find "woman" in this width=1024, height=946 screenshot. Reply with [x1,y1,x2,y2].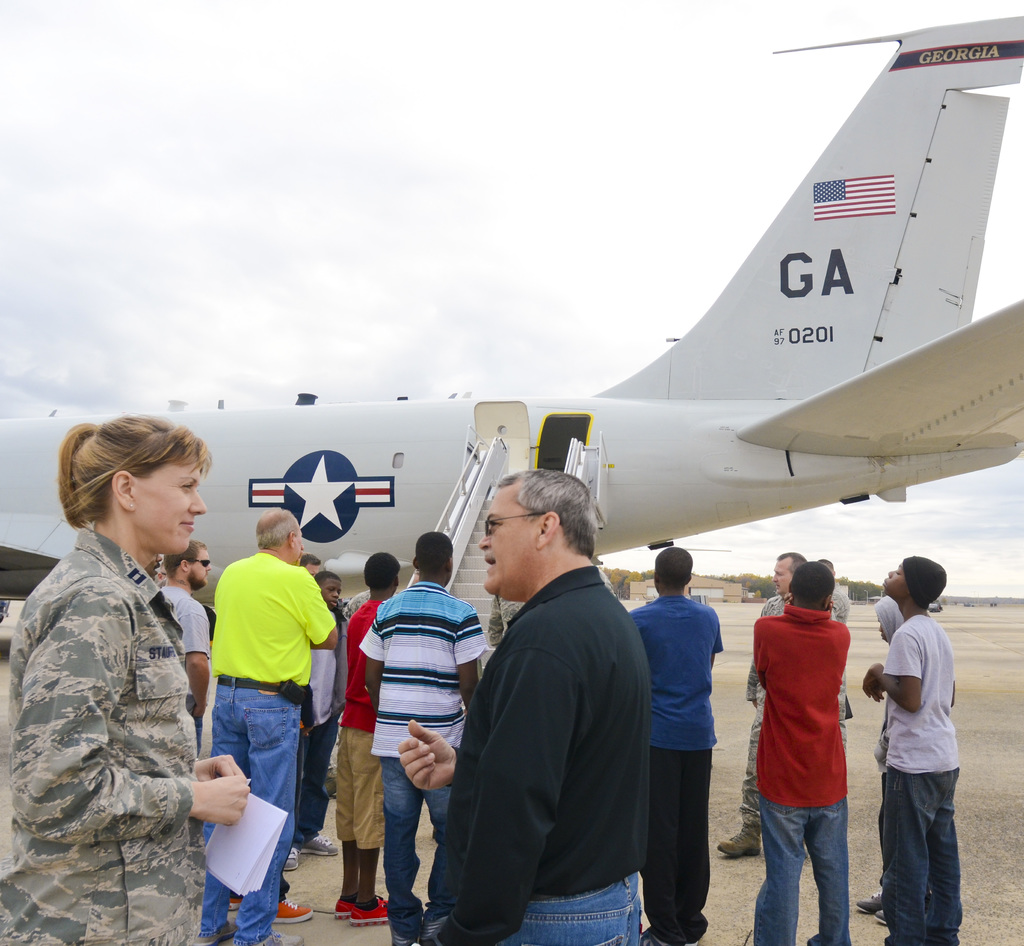
[818,556,863,766].
